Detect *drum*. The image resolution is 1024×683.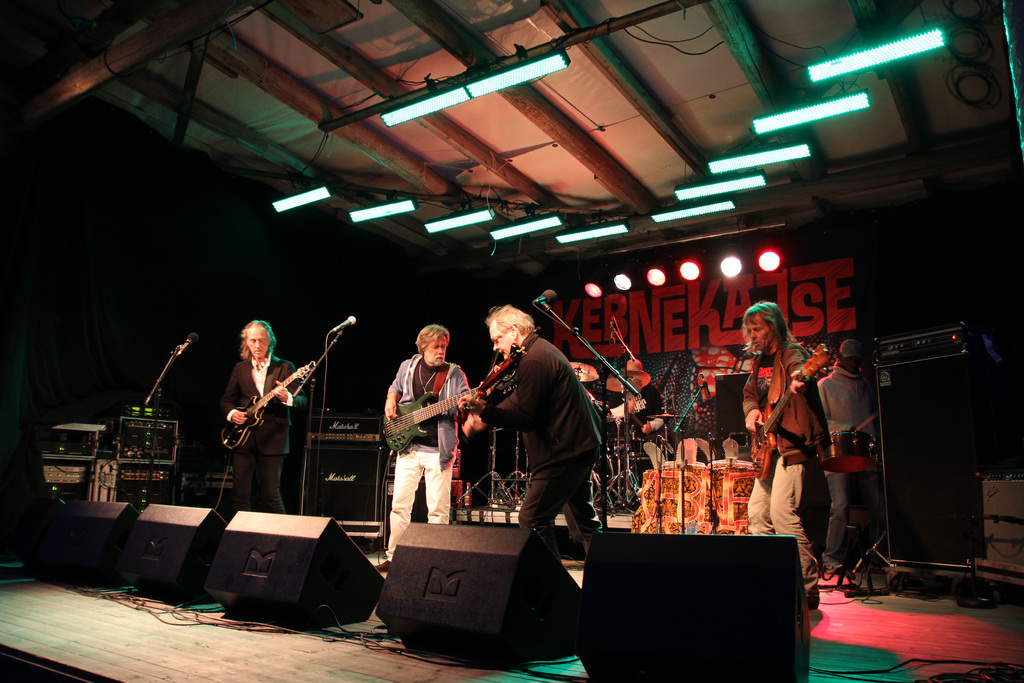
detection(642, 468, 659, 534).
